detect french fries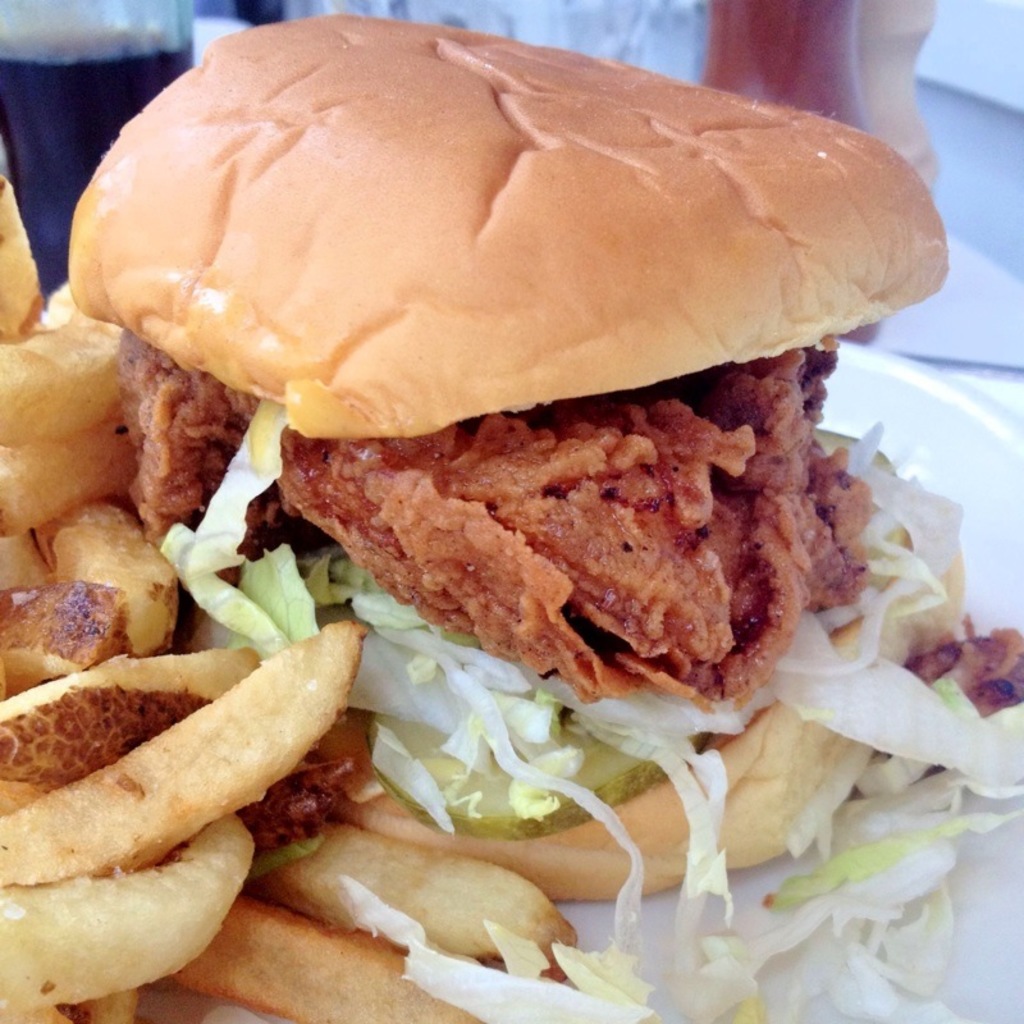
(0, 410, 143, 535)
